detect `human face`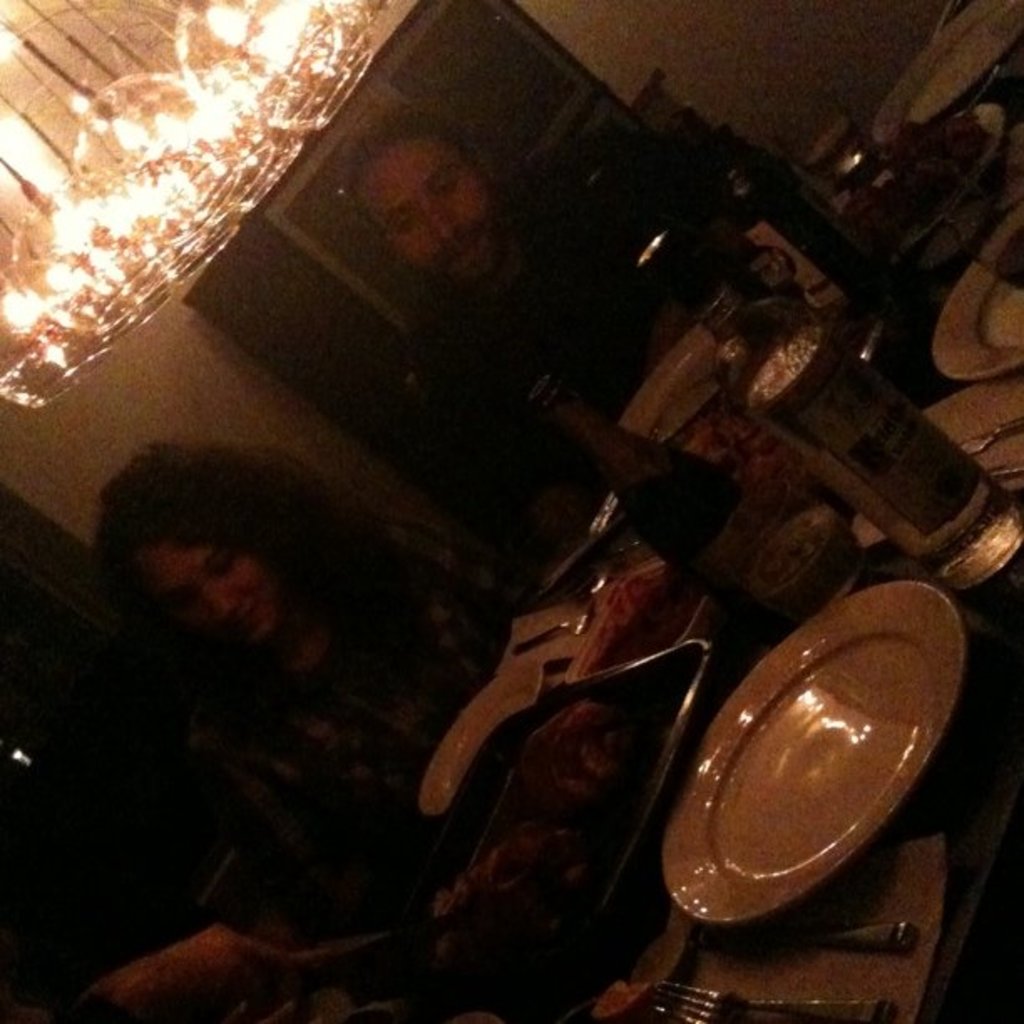
[380, 157, 482, 283]
